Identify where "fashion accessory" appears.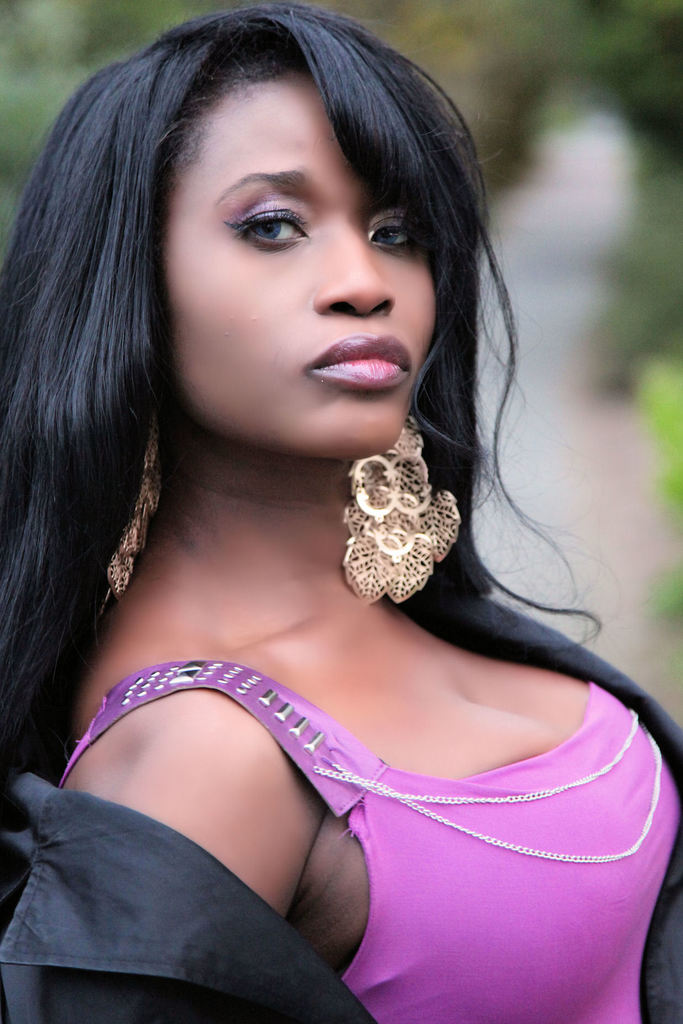
Appears at left=104, top=417, right=163, bottom=600.
